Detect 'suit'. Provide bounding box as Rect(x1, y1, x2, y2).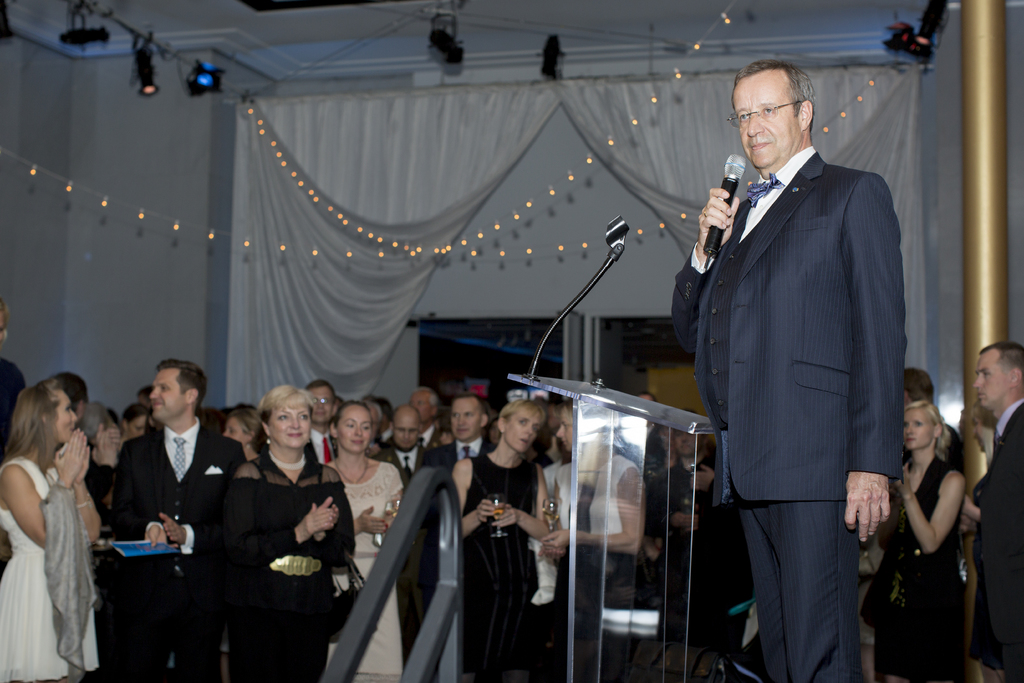
Rect(679, 56, 922, 675).
